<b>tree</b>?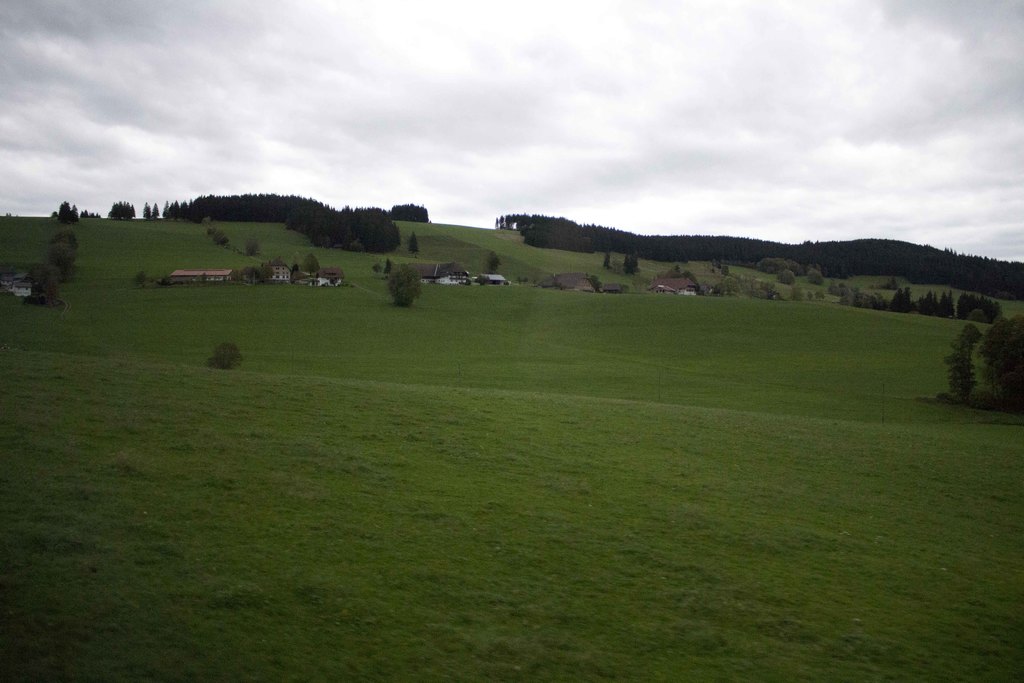
pyautogui.locateOnScreen(55, 196, 77, 240)
